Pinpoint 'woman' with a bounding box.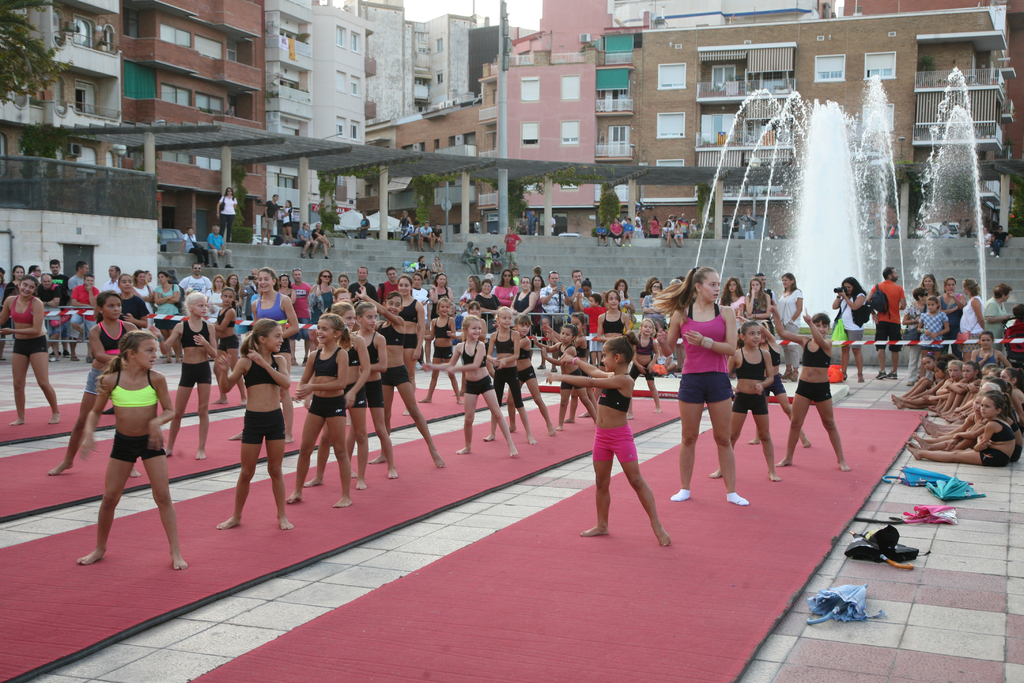
{"left": 227, "top": 274, "right": 239, "bottom": 301}.
